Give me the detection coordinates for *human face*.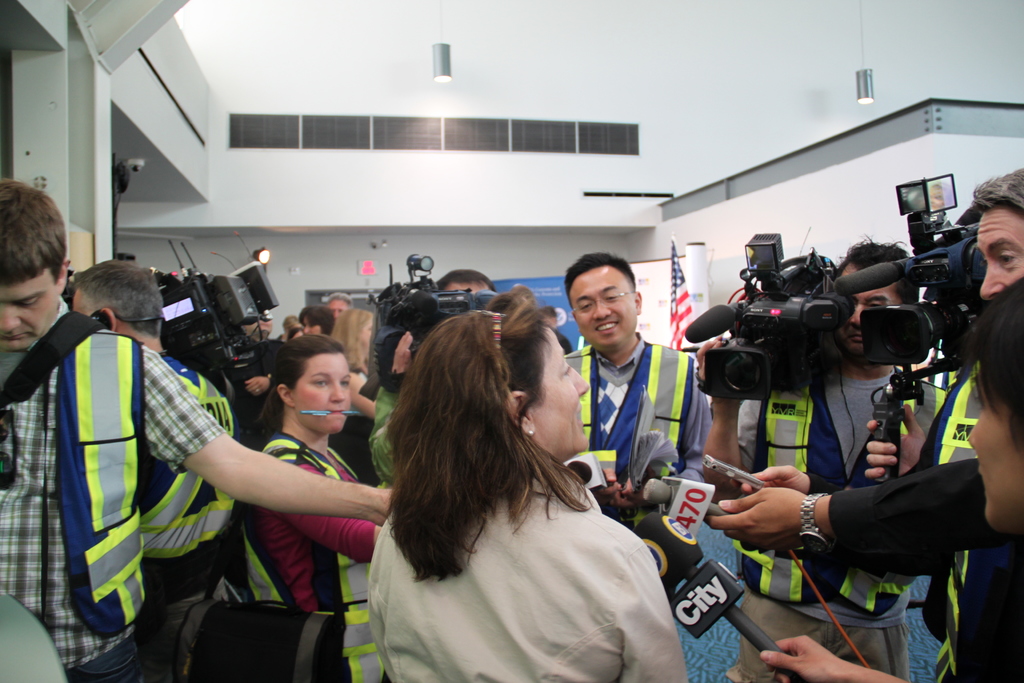
[301, 317, 319, 339].
